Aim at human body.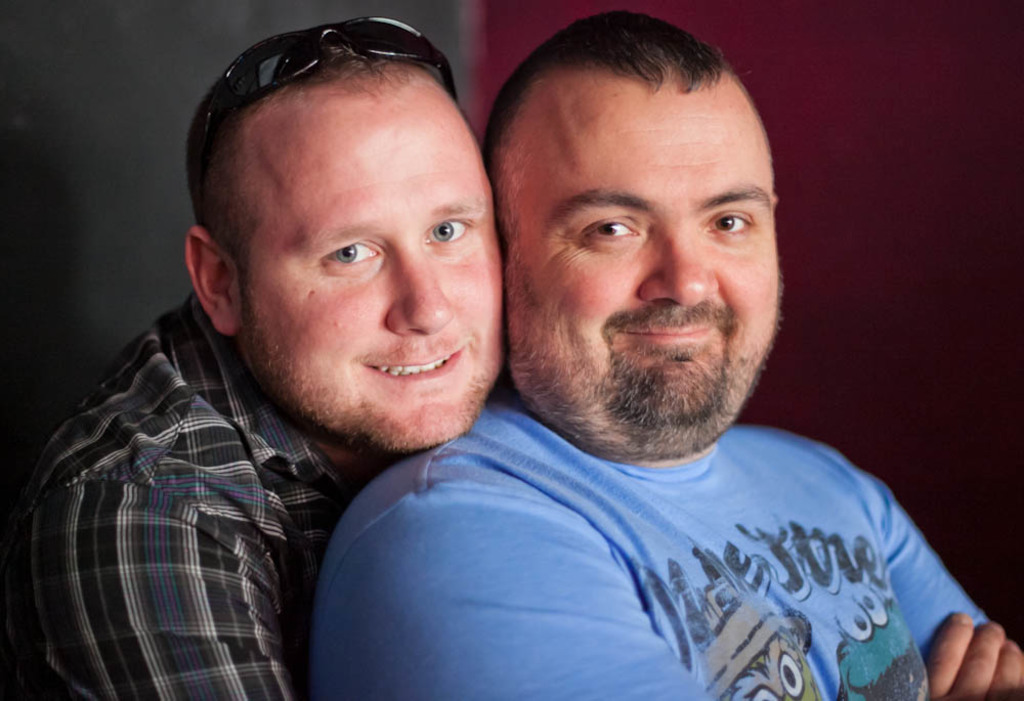
Aimed at select_region(318, 6, 1023, 700).
